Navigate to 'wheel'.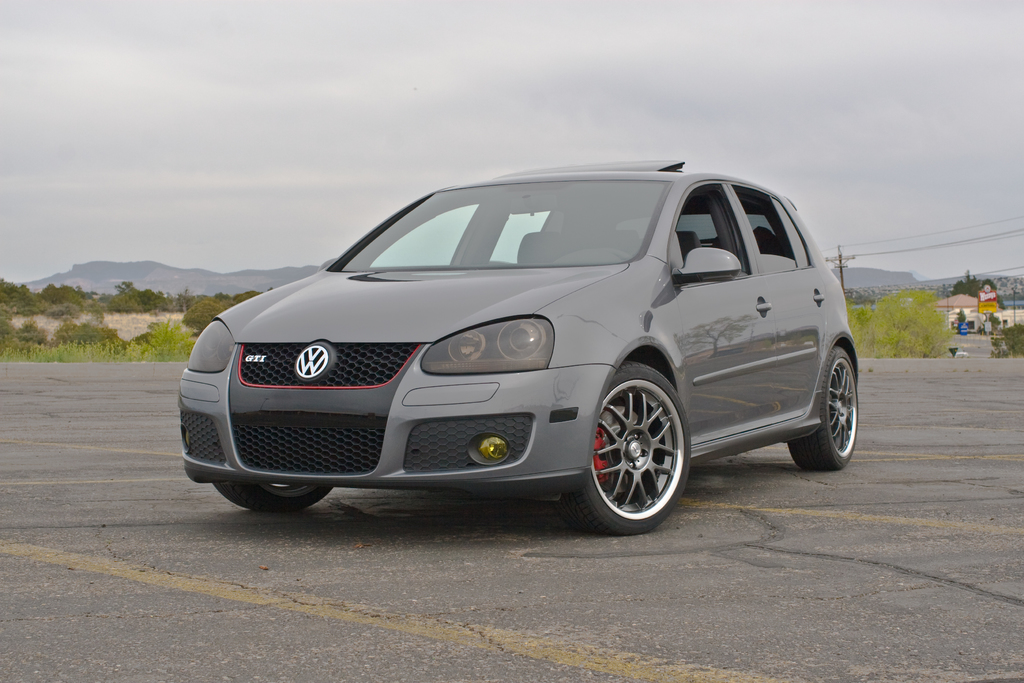
Navigation target: bbox=[571, 364, 689, 527].
